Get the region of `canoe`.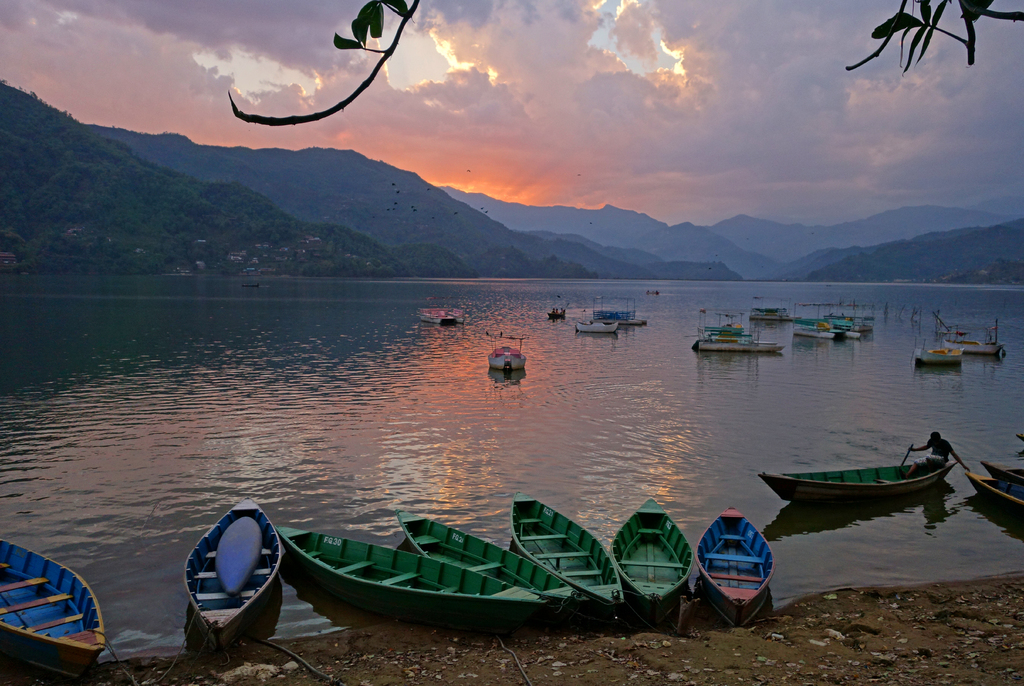
[577, 320, 618, 331].
